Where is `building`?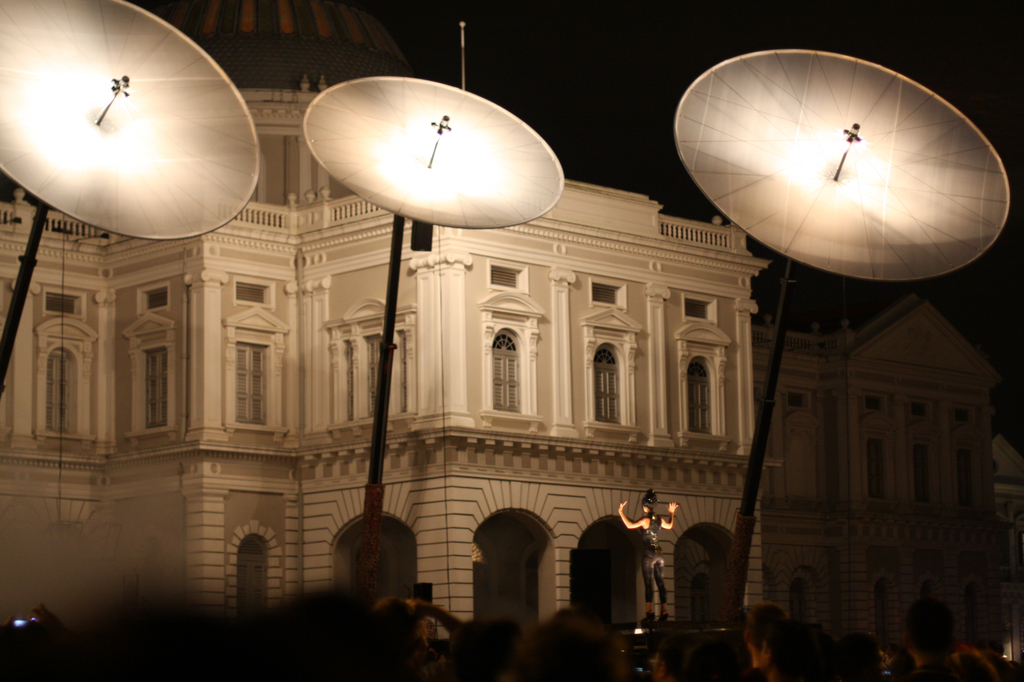
crop(0, 0, 1023, 681).
